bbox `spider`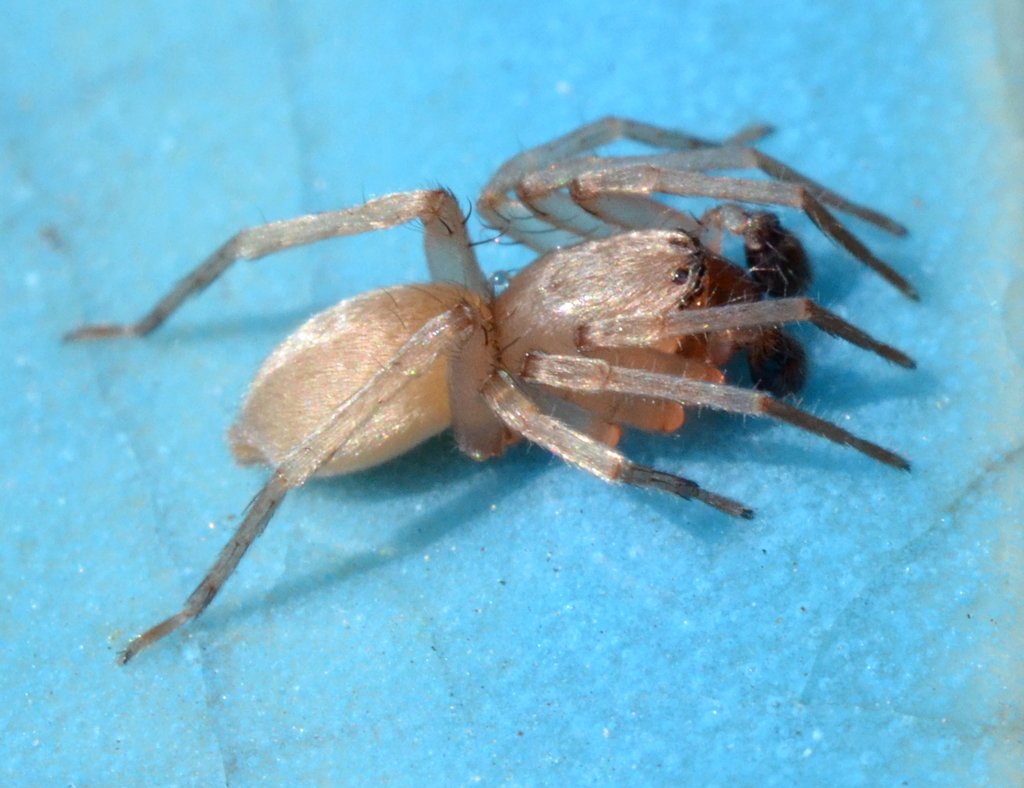
(52, 111, 920, 668)
